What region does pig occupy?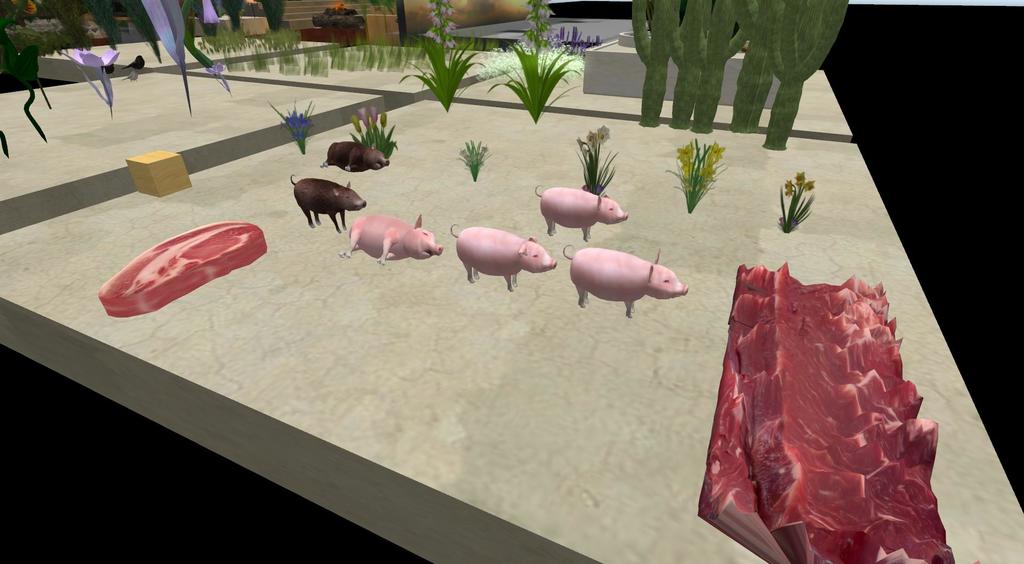
rect(450, 222, 559, 292).
